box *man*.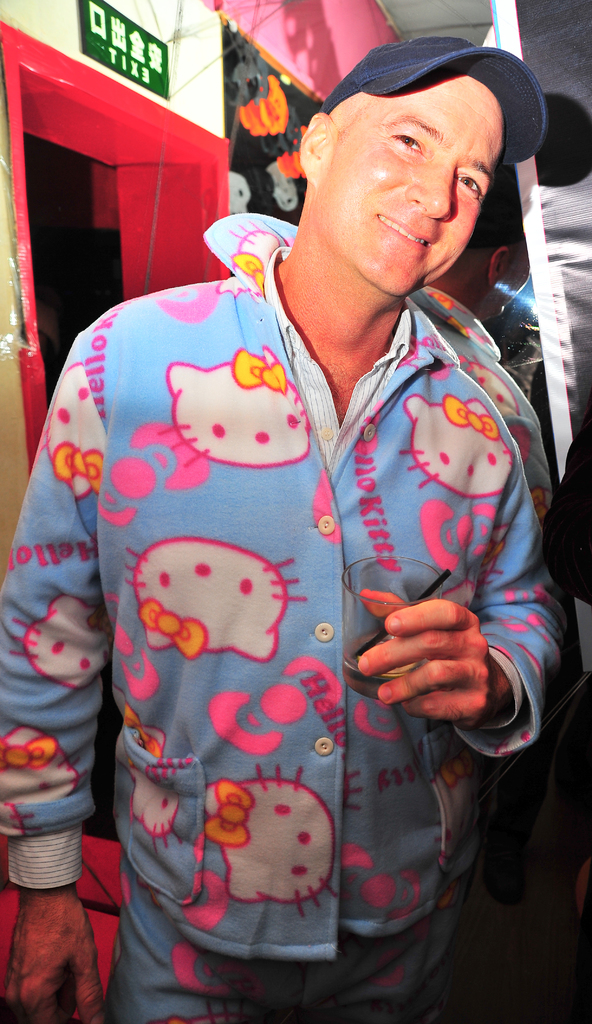
<box>0,34,571,1023</box>.
